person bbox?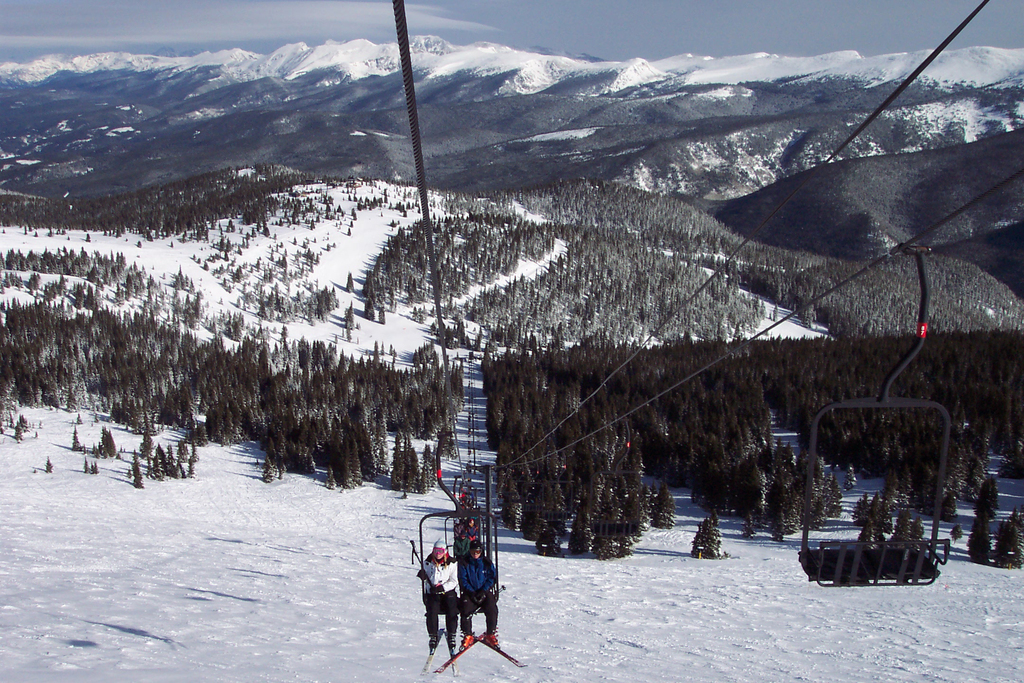
461,542,499,650
